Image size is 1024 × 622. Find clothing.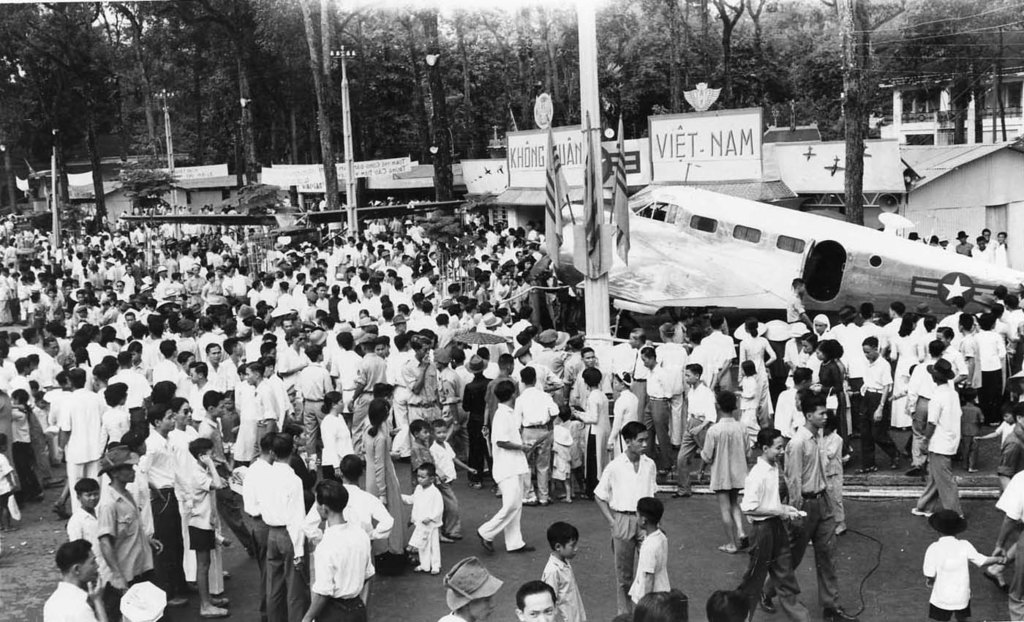
x1=234 y1=378 x2=267 y2=468.
